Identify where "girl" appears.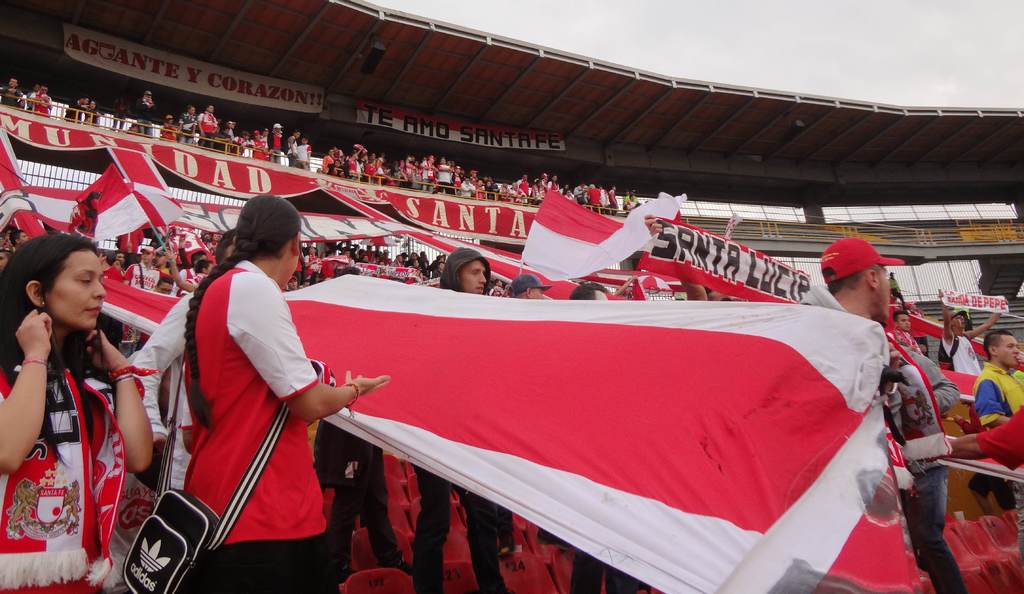
Appears at bbox=[184, 193, 387, 593].
